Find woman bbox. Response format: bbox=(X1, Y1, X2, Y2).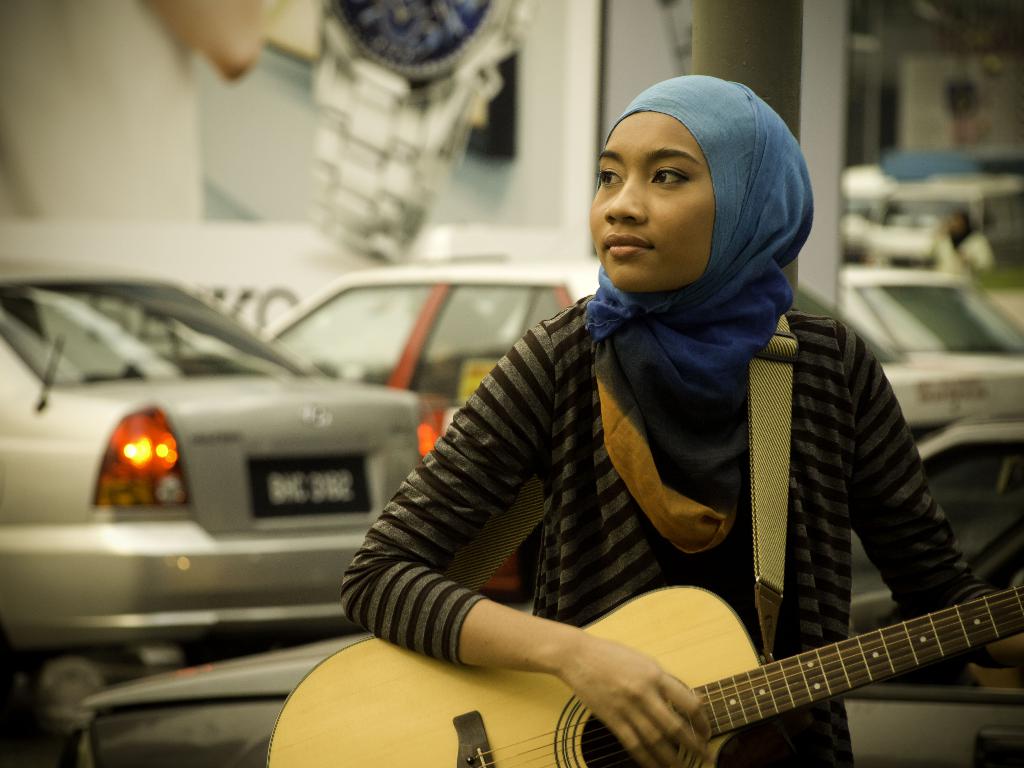
bbox=(342, 71, 1000, 767).
